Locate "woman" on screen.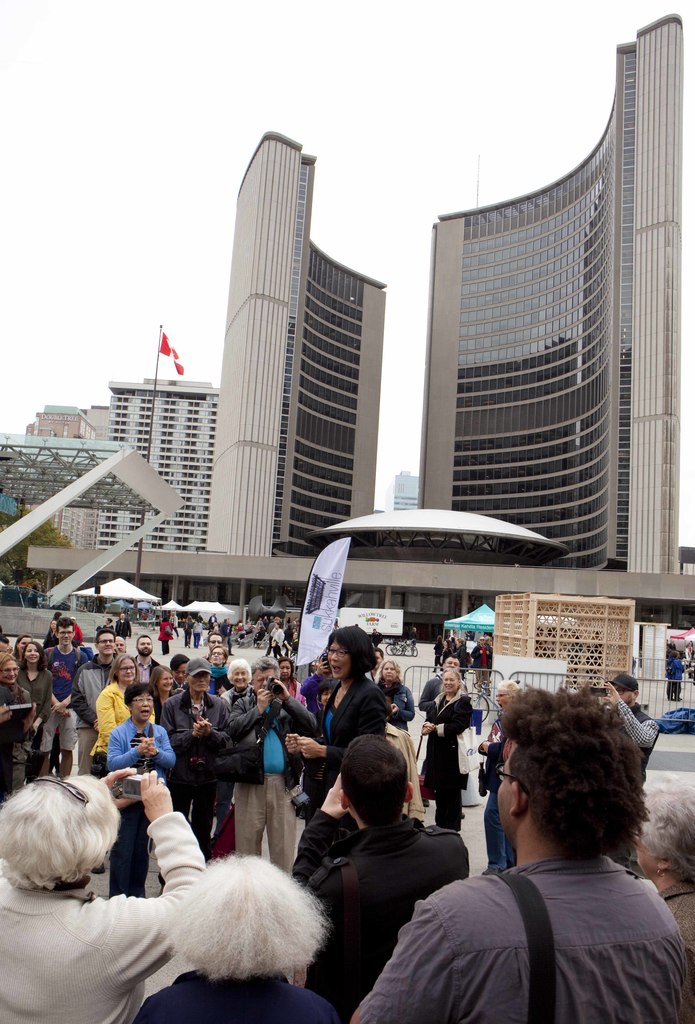
On screen at left=284, top=623, right=391, bottom=836.
